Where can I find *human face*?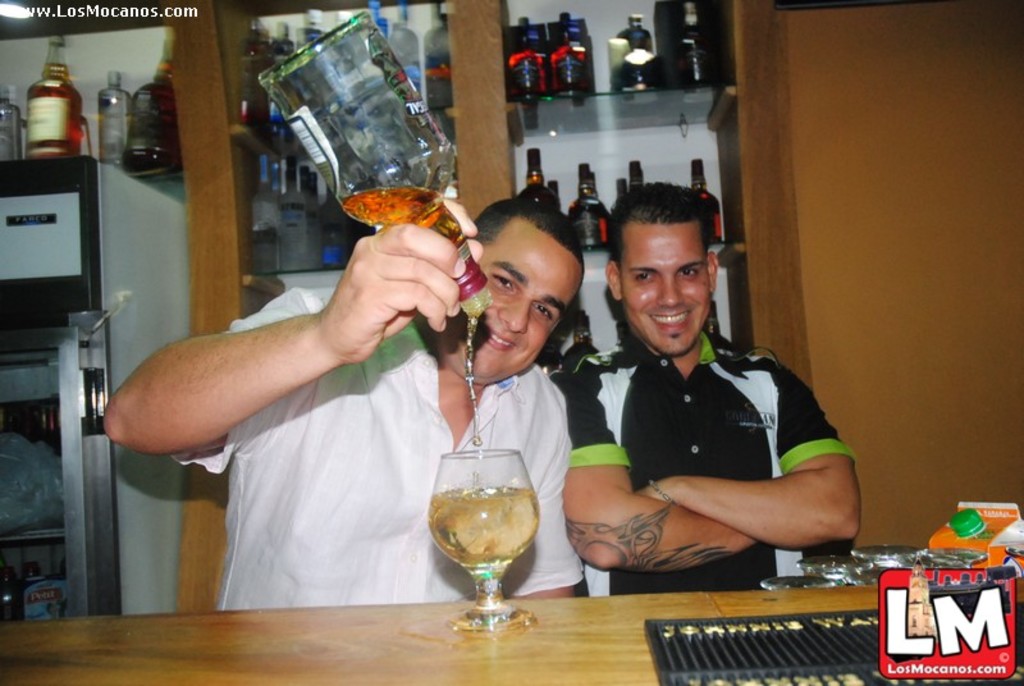
You can find it at [left=447, top=219, right=584, bottom=379].
